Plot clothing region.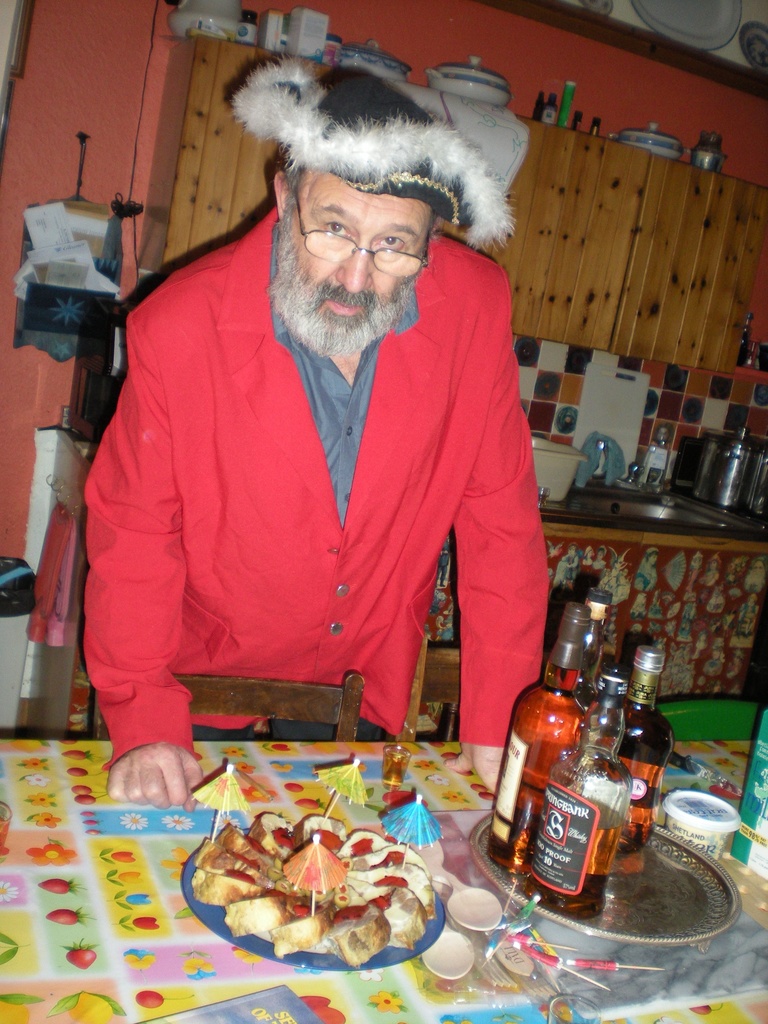
Plotted at 71:207:561:753.
